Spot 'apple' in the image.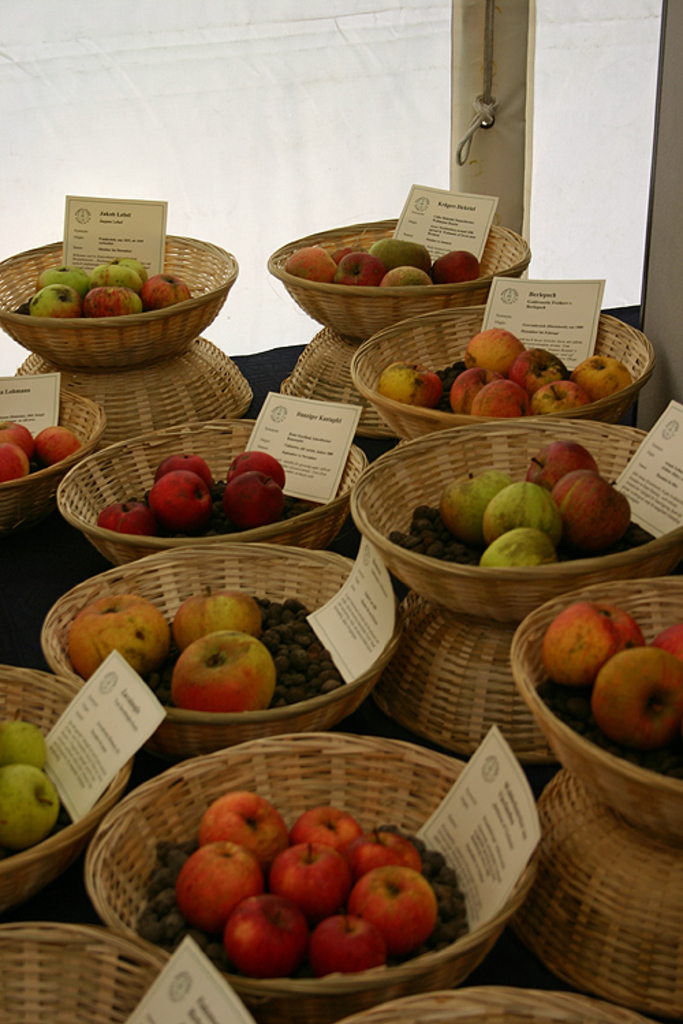
'apple' found at (657,624,682,664).
